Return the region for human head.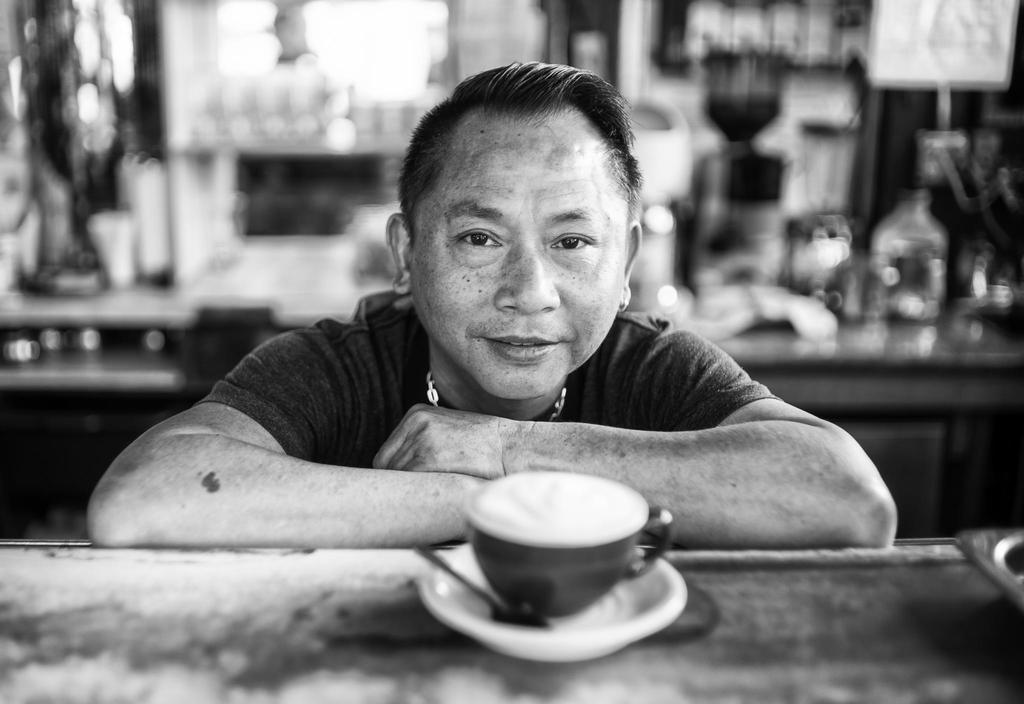
398:52:650:377.
